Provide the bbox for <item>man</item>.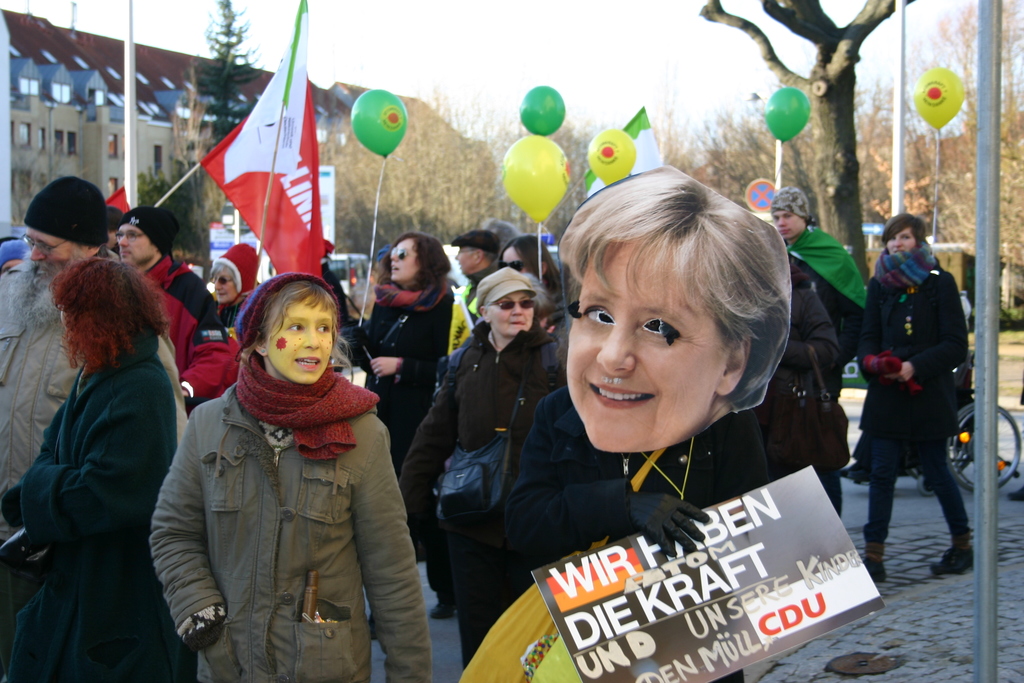
<bbox>775, 186, 866, 356</bbox>.
